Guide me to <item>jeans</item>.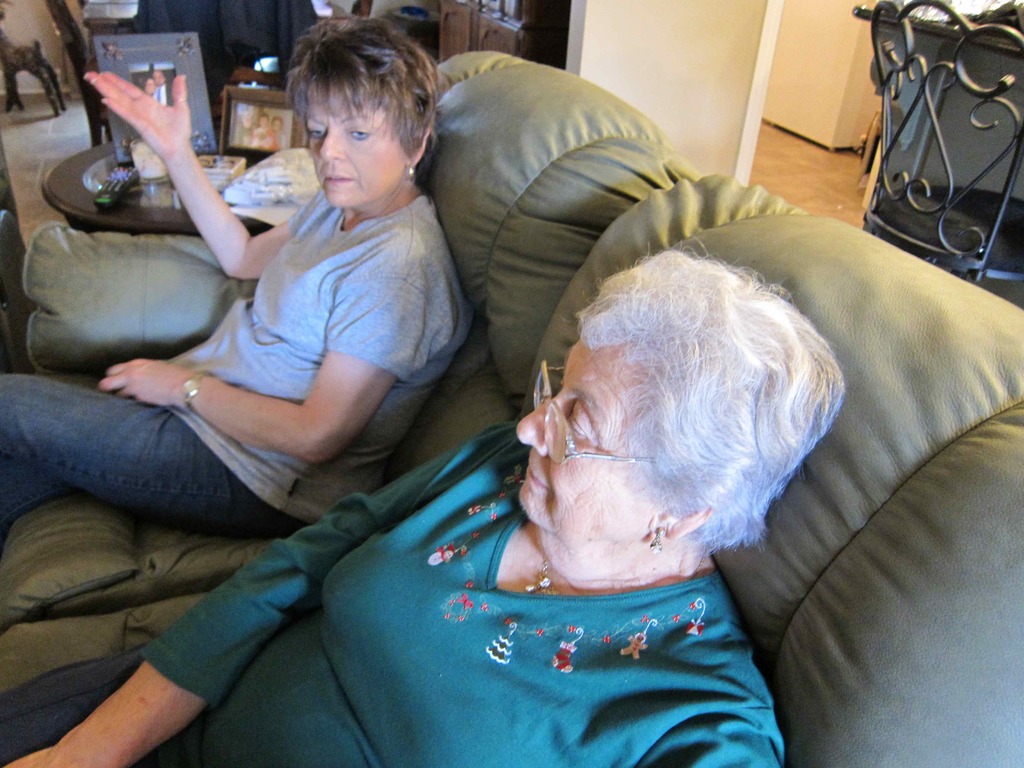
Guidance: <bbox>0, 372, 303, 541</bbox>.
